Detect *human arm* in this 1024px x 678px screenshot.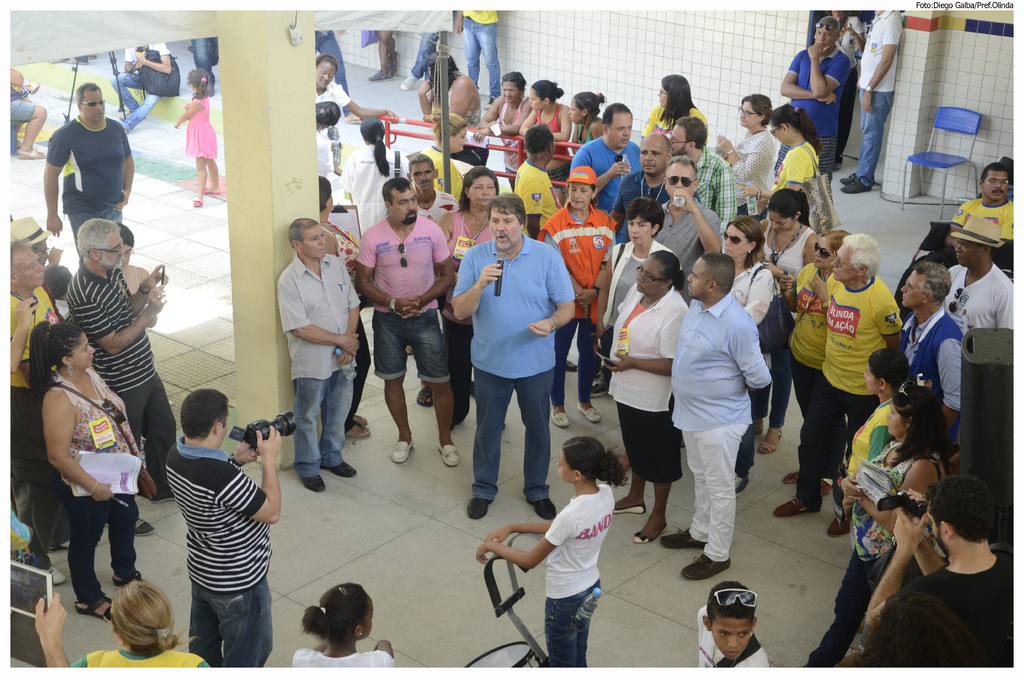
Detection: left=840, top=469, right=863, bottom=503.
